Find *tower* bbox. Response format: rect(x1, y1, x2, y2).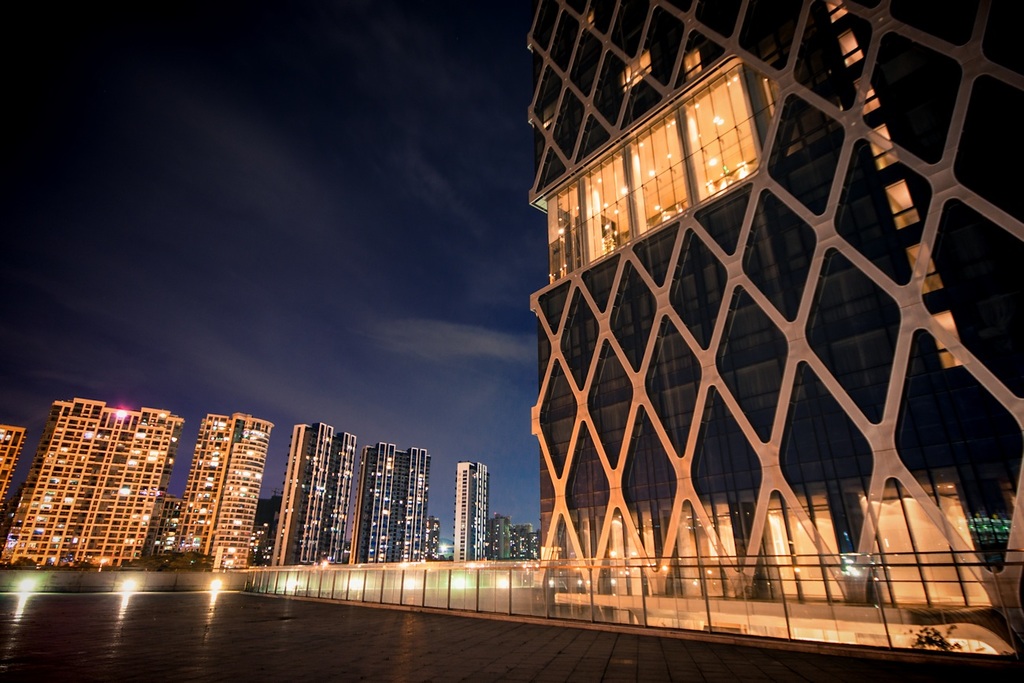
rect(450, 458, 490, 562).
